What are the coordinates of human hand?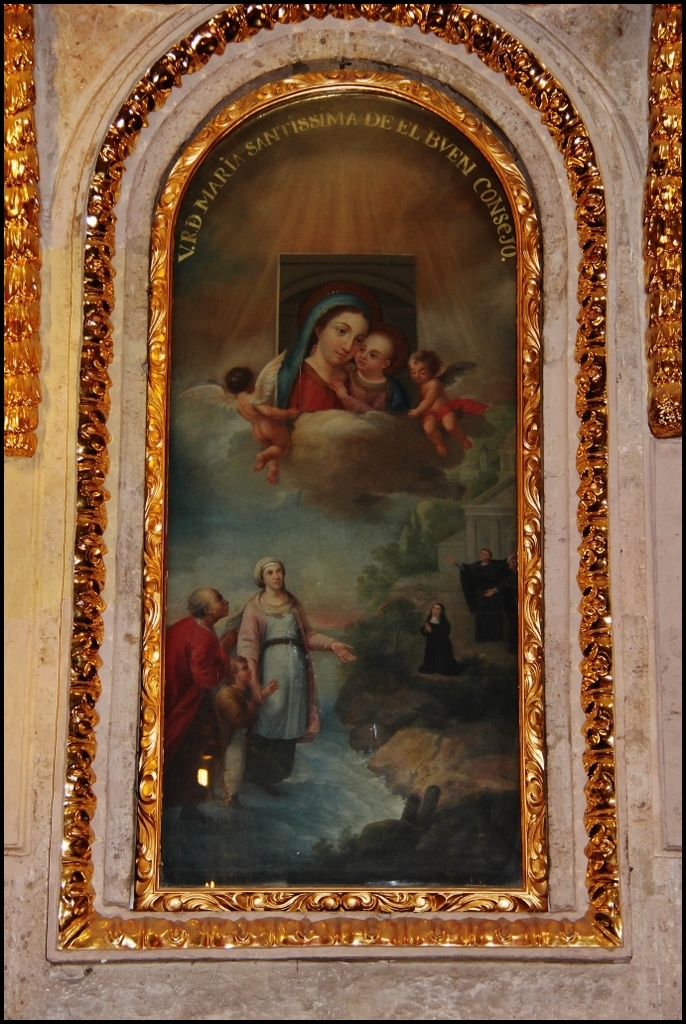
select_region(285, 407, 301, 424).
